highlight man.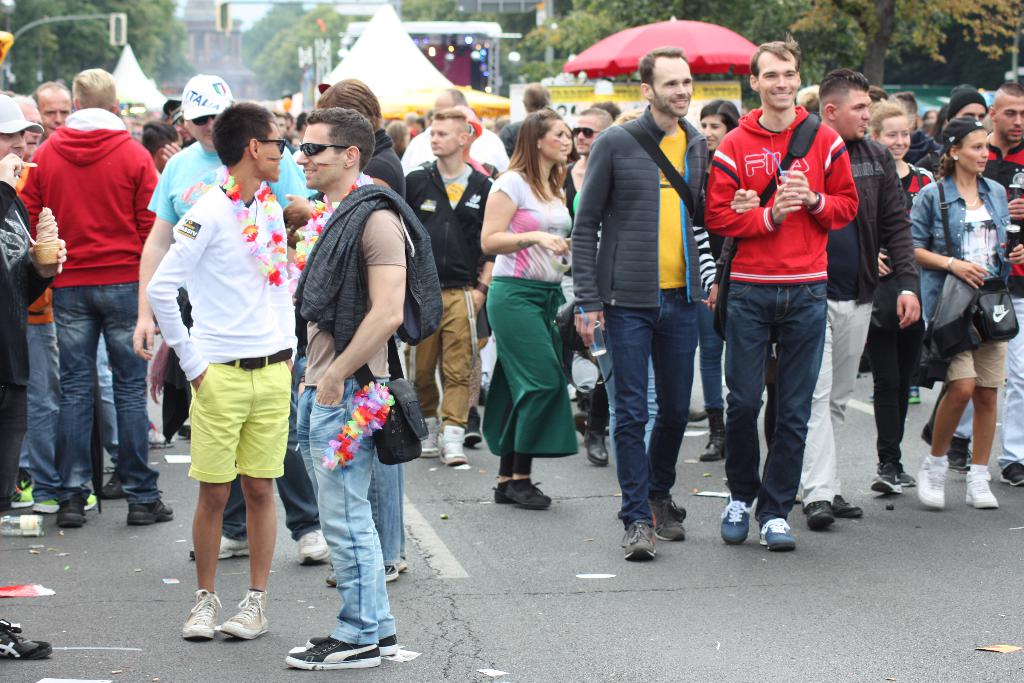
Highlighted region: x1=706, y1=38, x2=851, y2=547.
